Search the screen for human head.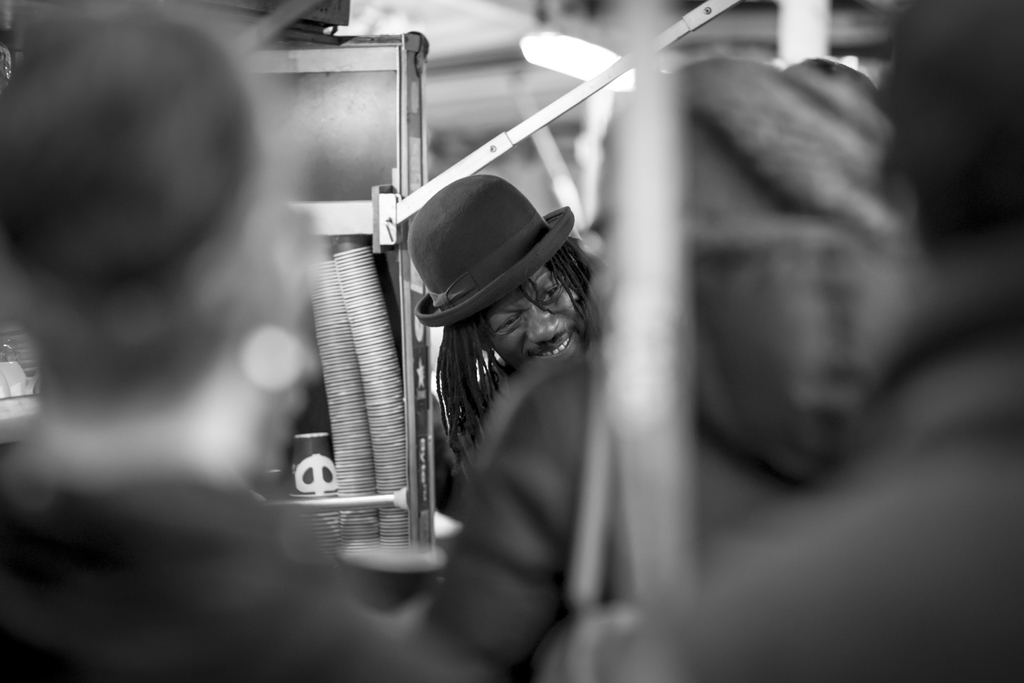
Found at (x1=886, y1=0, x2=1023, y2=243).
